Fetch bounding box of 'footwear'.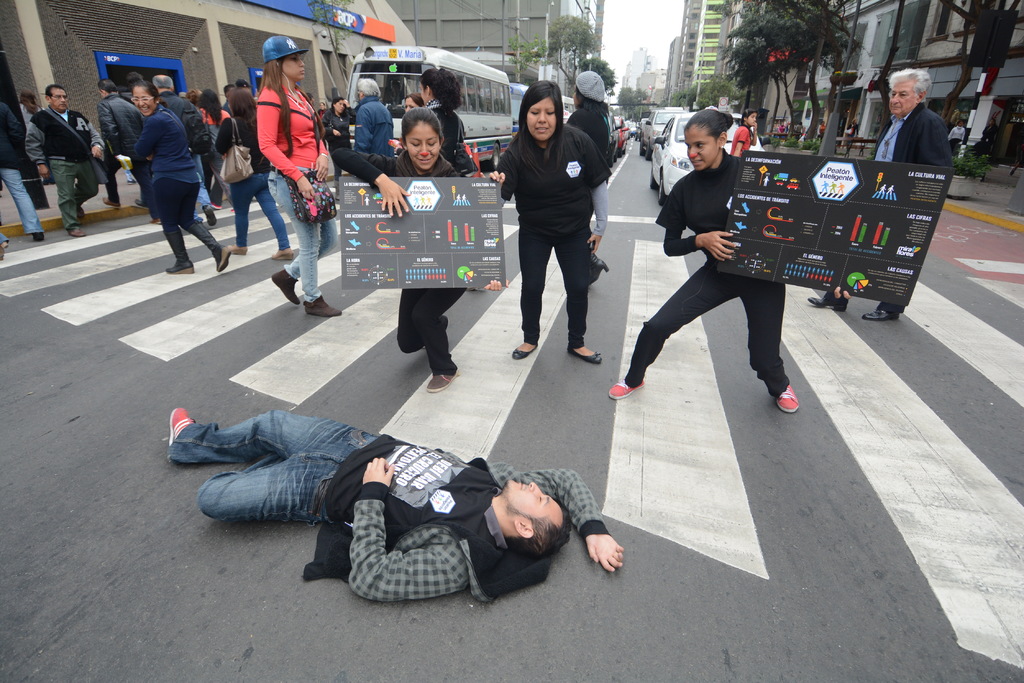
Bbox: (left=68, top=228, right=84, bottom=236).
